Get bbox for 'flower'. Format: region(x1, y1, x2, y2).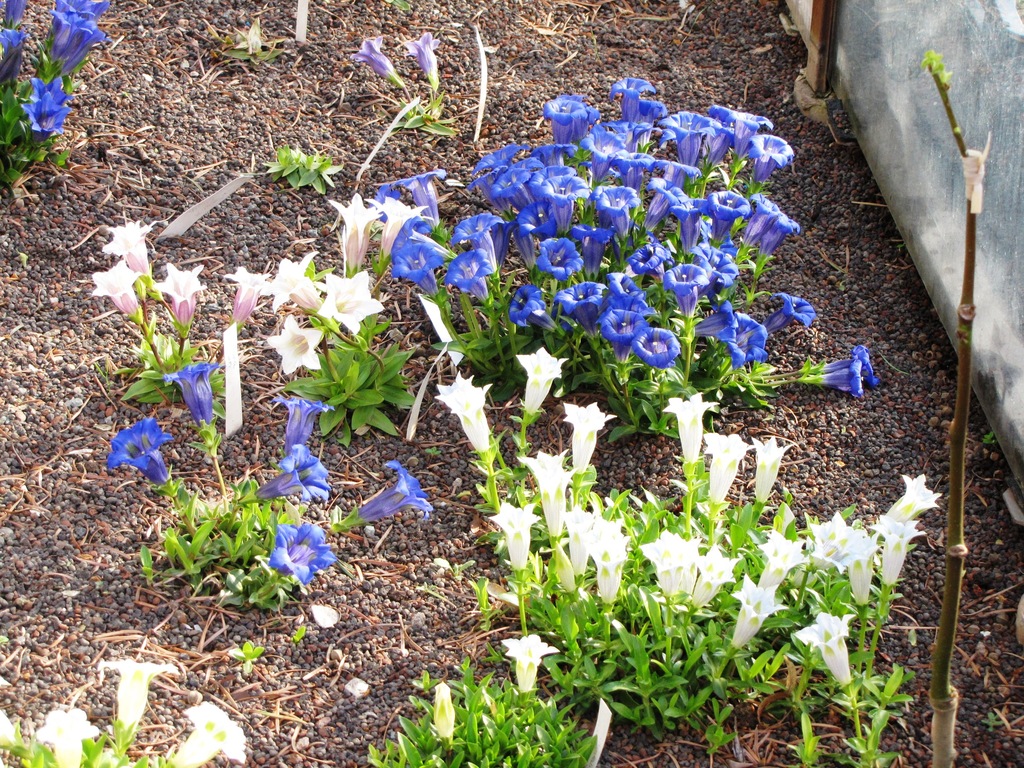
region(88, 260, 149, 325).
